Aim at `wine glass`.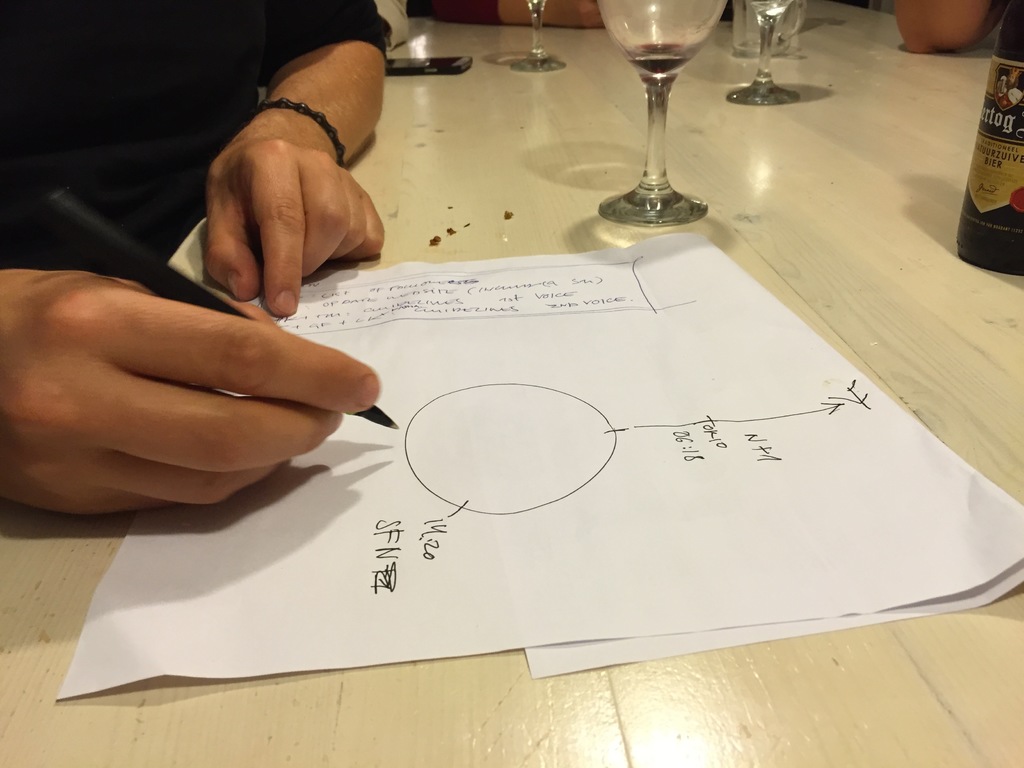
Aimed at x1=515, y1=3, x2=566, y2=73.
